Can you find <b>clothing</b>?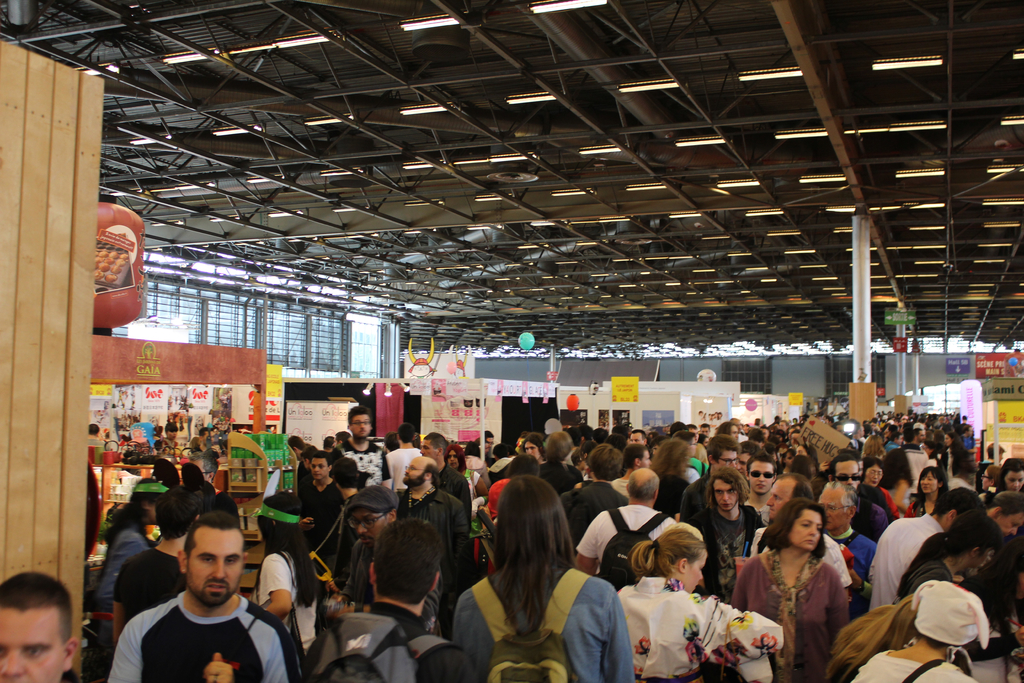
Yes, bounding box: box=[448, 564, 633, 682].
